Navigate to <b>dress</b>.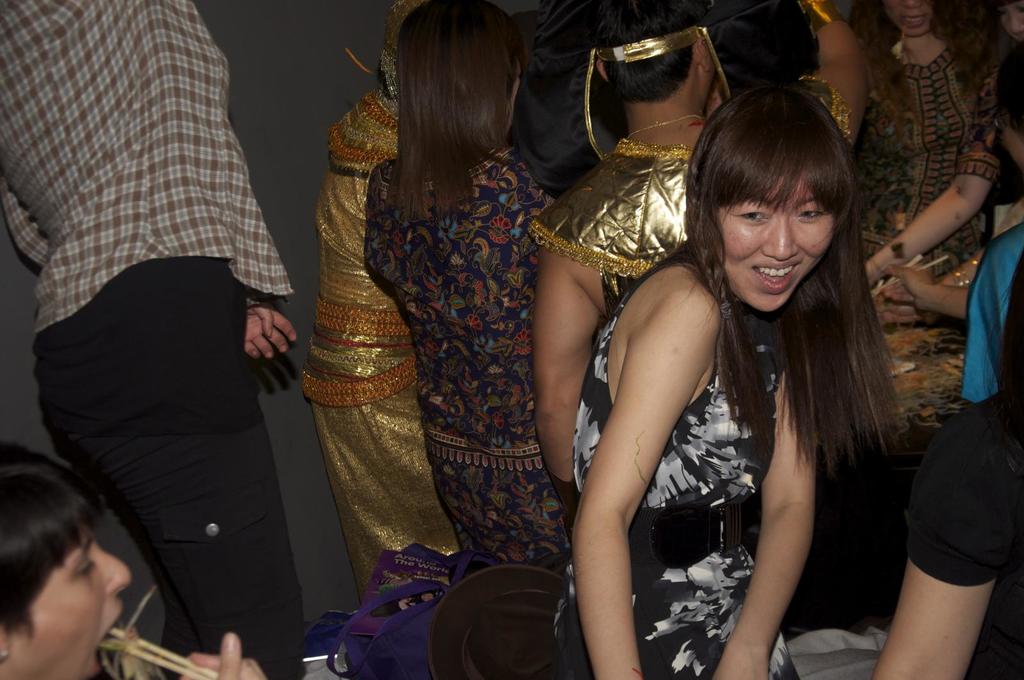
Navigation target: {"left": 850, "top": 50, "right": 996, "bottom": 257}.
